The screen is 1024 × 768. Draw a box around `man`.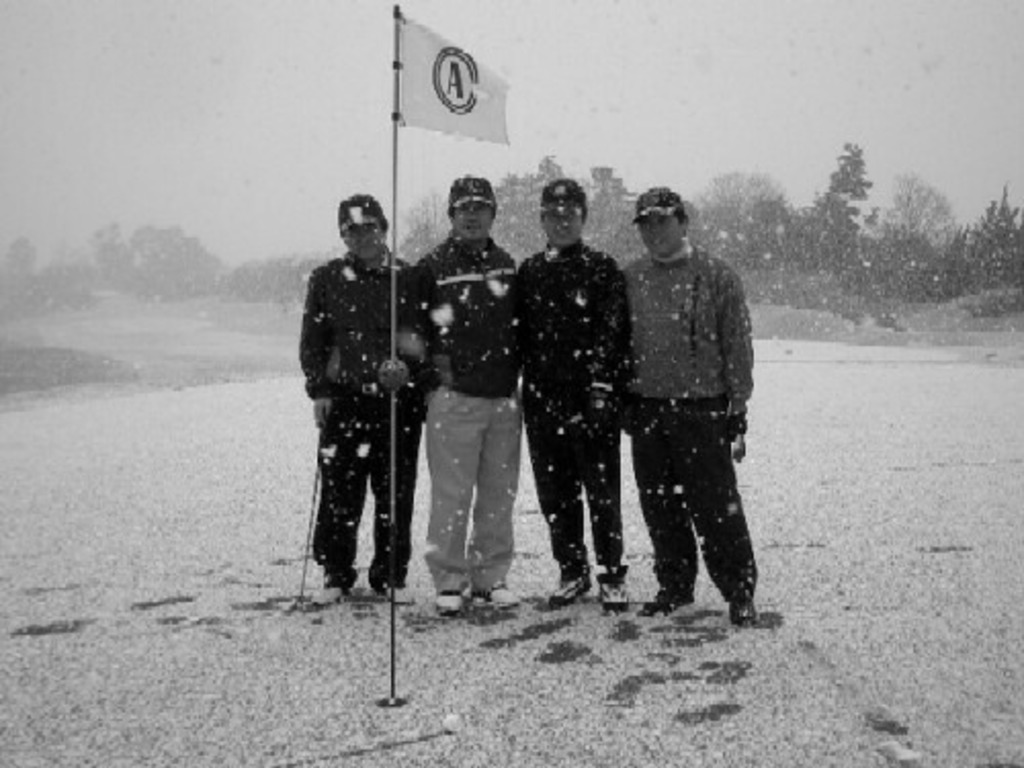
<box>401,180,537,598</box>.
